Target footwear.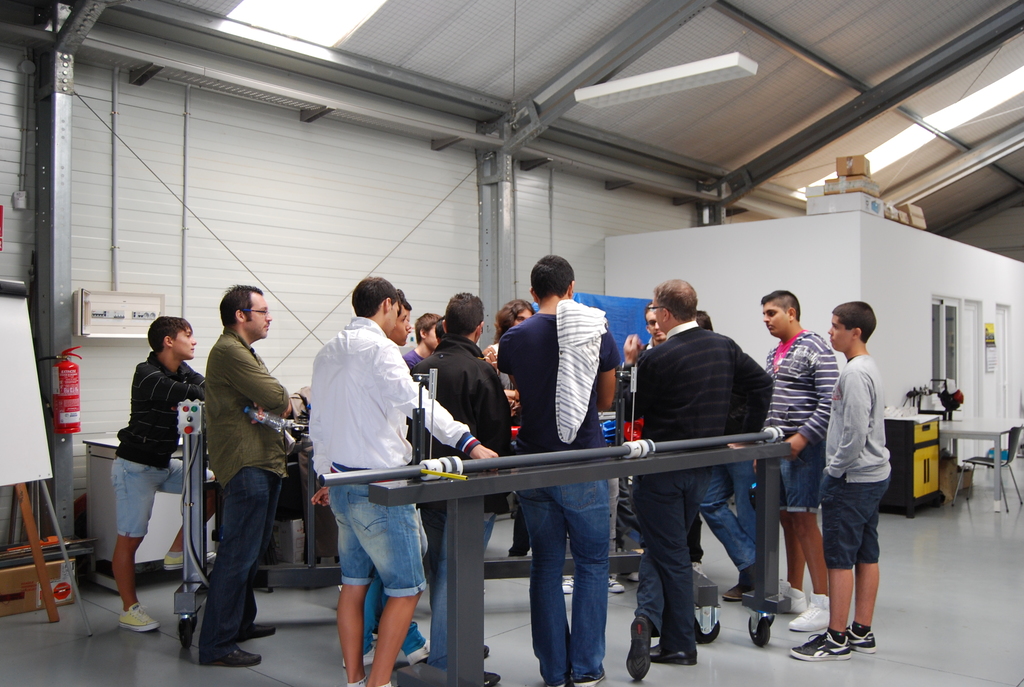
Target region: <region>789, 635, 848, 659</region>.
